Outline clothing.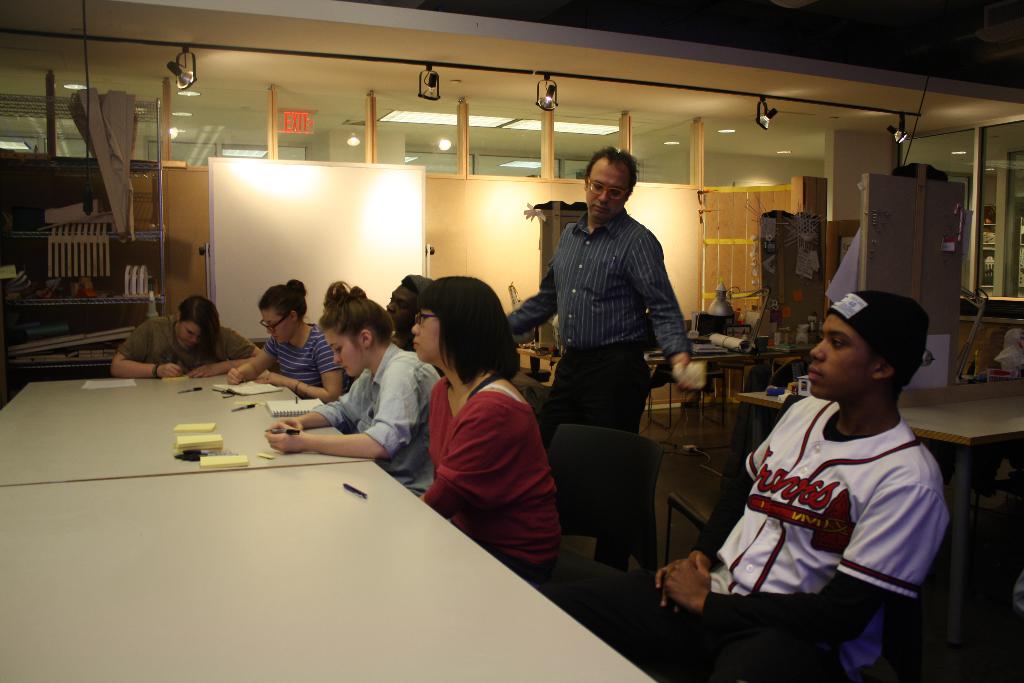
Outline: <bbox>406, 327, 557, 568</bbox>.
